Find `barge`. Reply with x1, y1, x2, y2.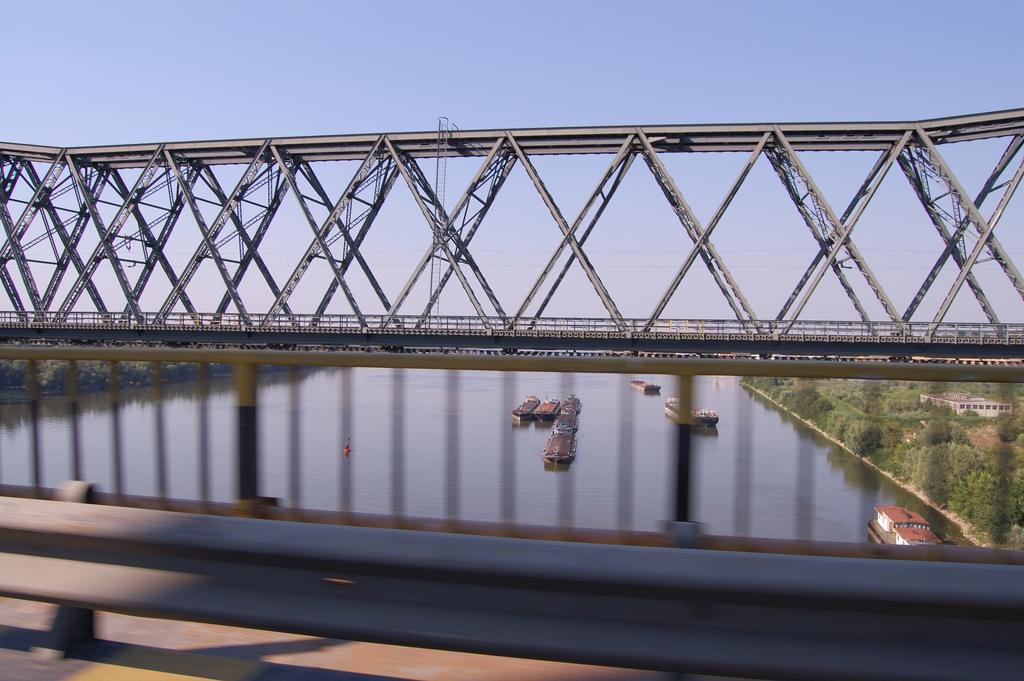
630, 381, 662, 393.
